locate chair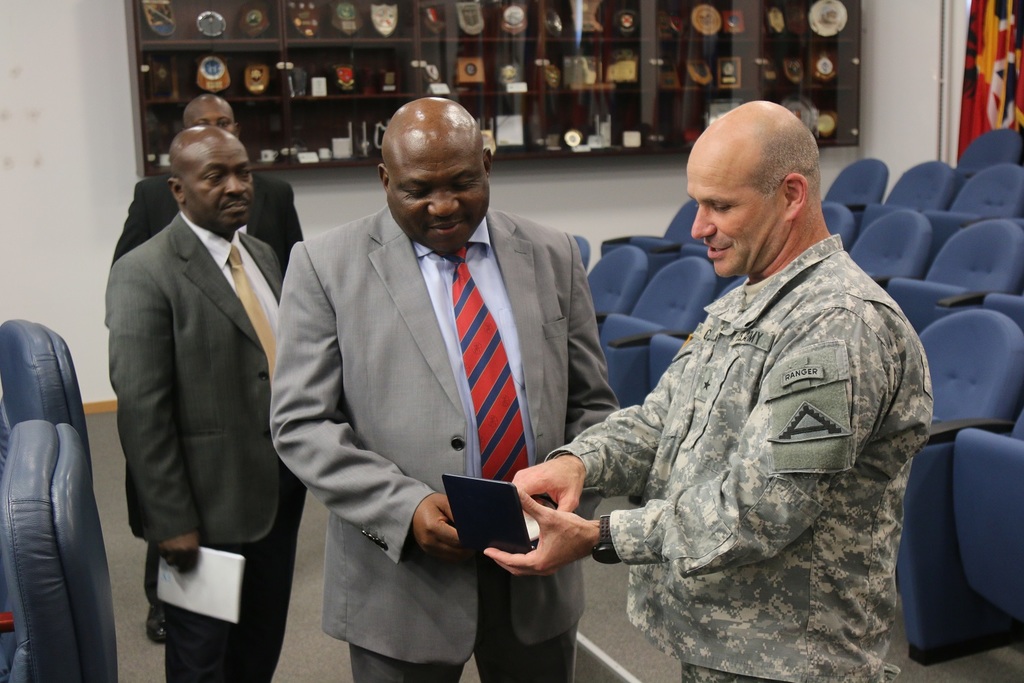
[x1=846, y1=208, x2=935, y2=299]
